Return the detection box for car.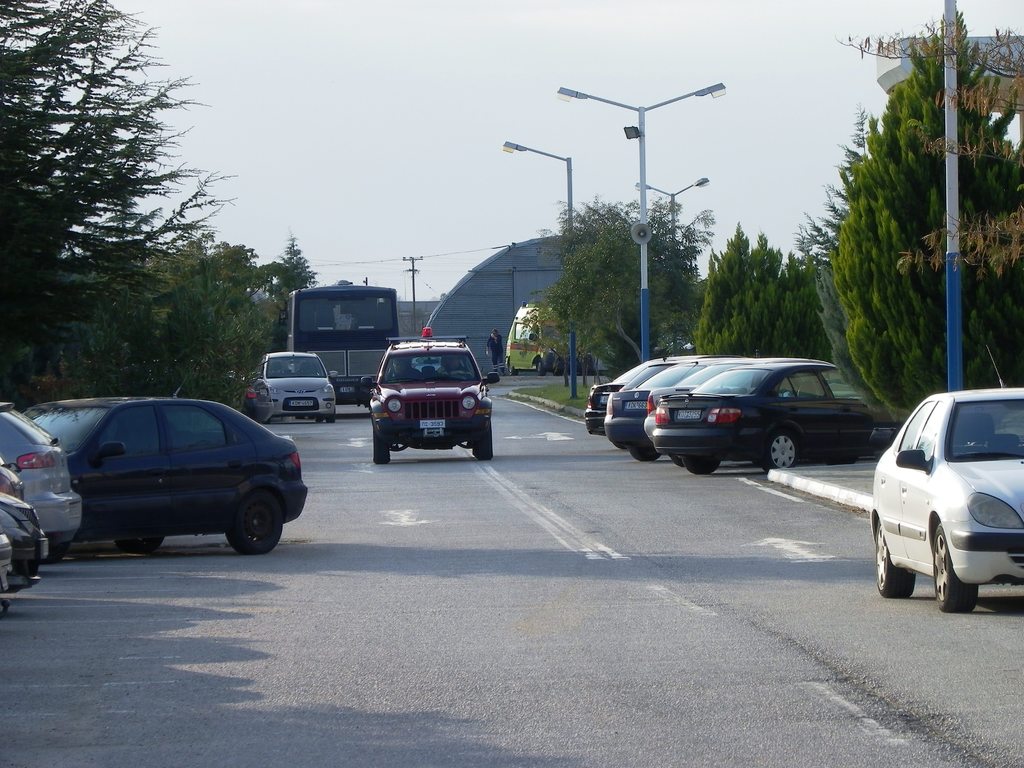
[left=367, top=327, right=495, bottom=461].
